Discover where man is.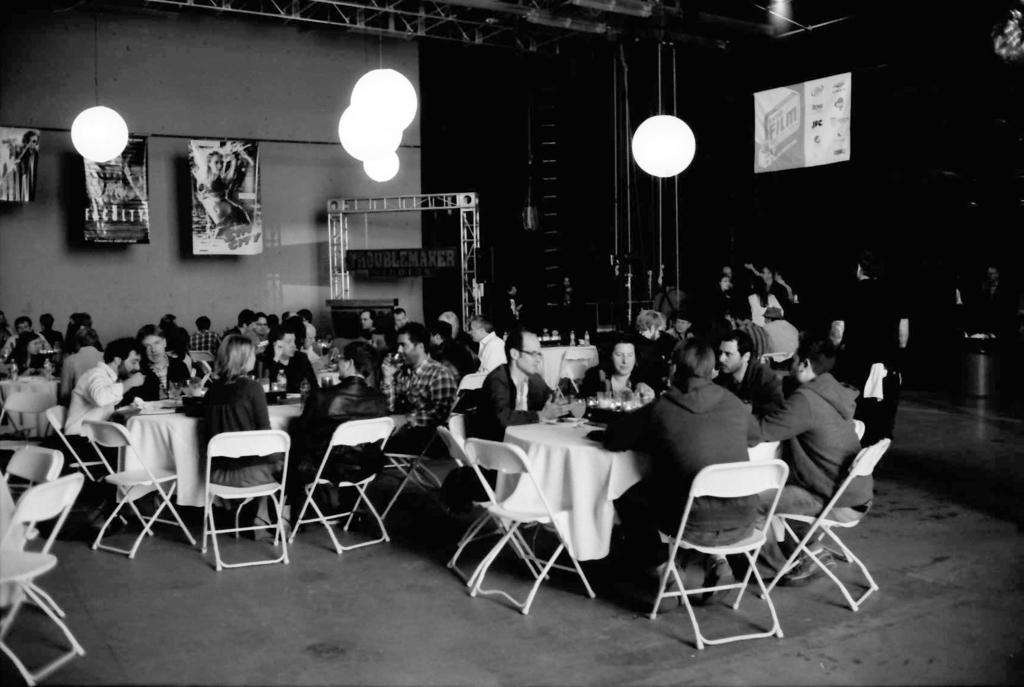
Discovered at 223,309,254,338.
